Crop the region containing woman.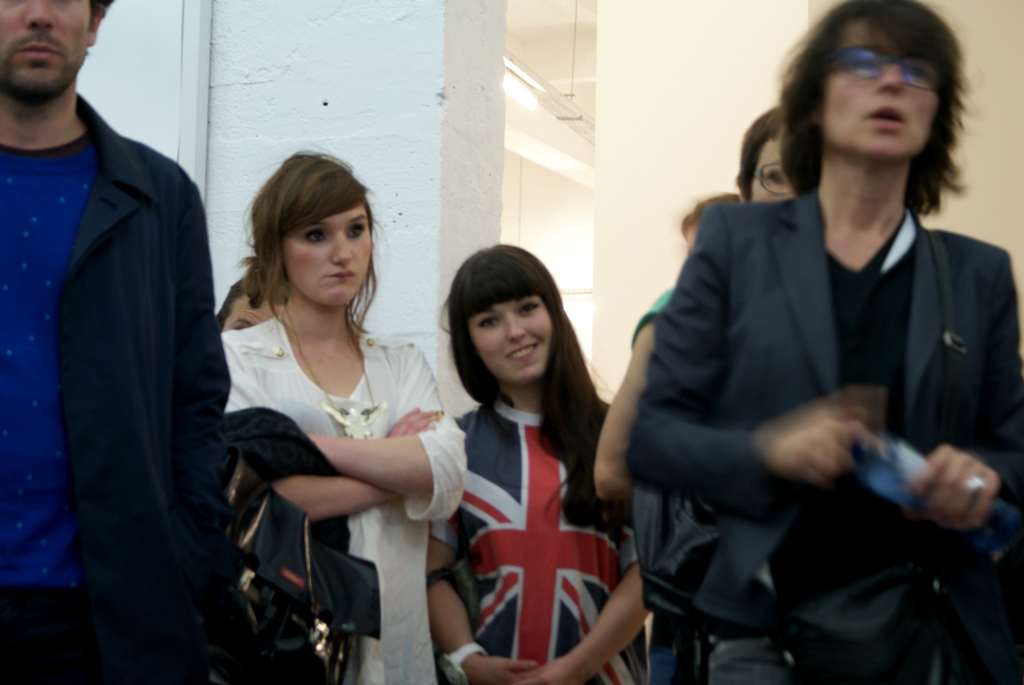
Crop region: [left=189, top=162, right=438, bottom=672].
